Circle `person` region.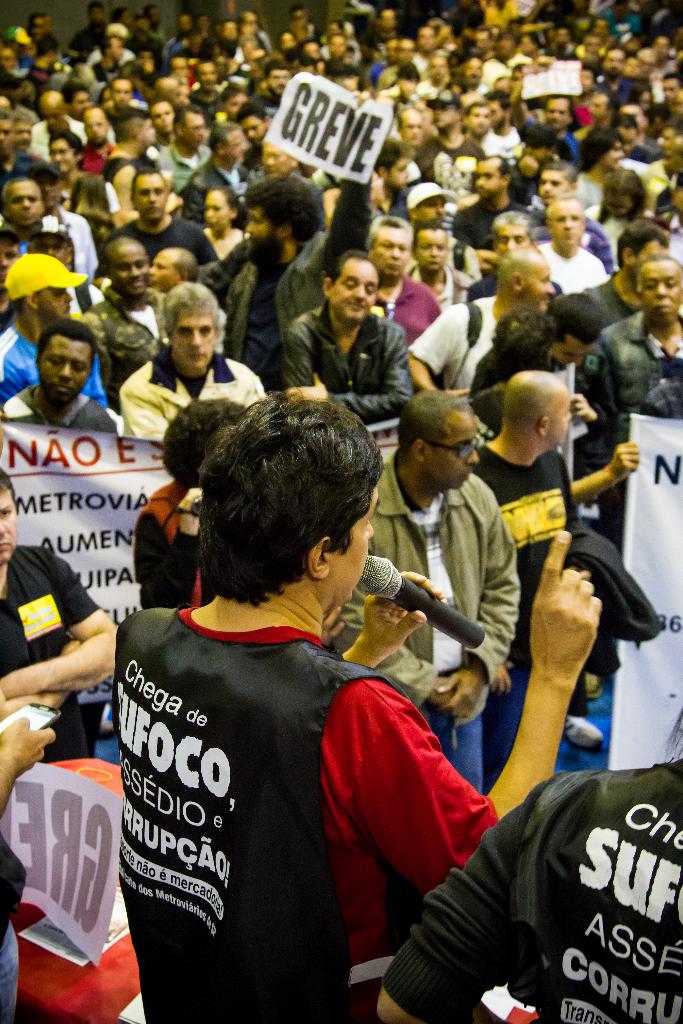
Region: left=563, top=220, right=660, bottom=340.
